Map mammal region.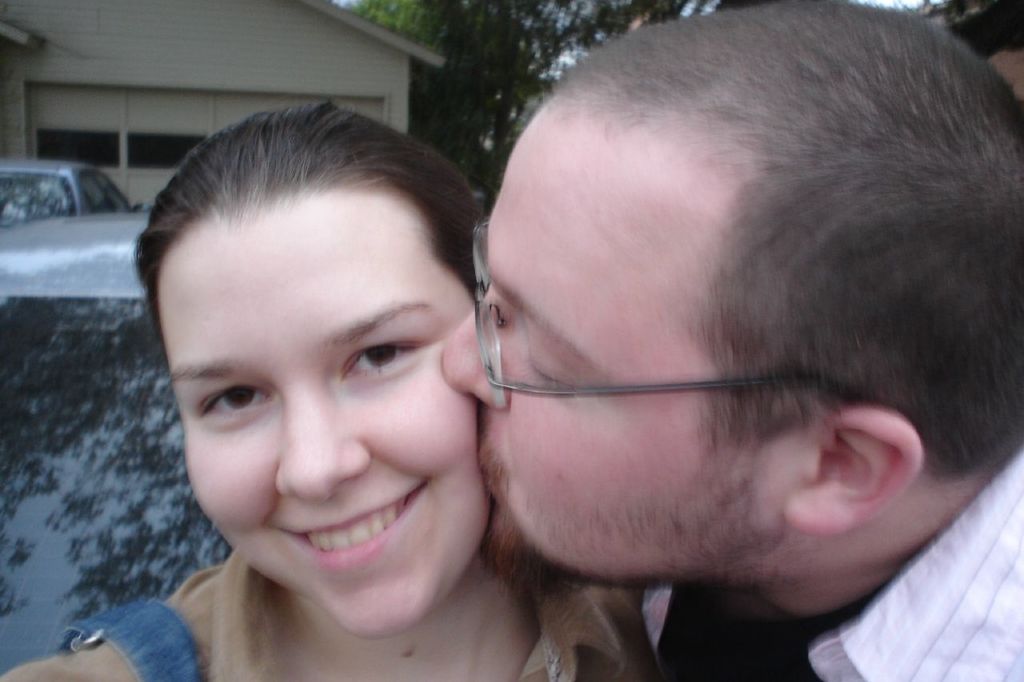
Mapped to [415,0,1023,681].
